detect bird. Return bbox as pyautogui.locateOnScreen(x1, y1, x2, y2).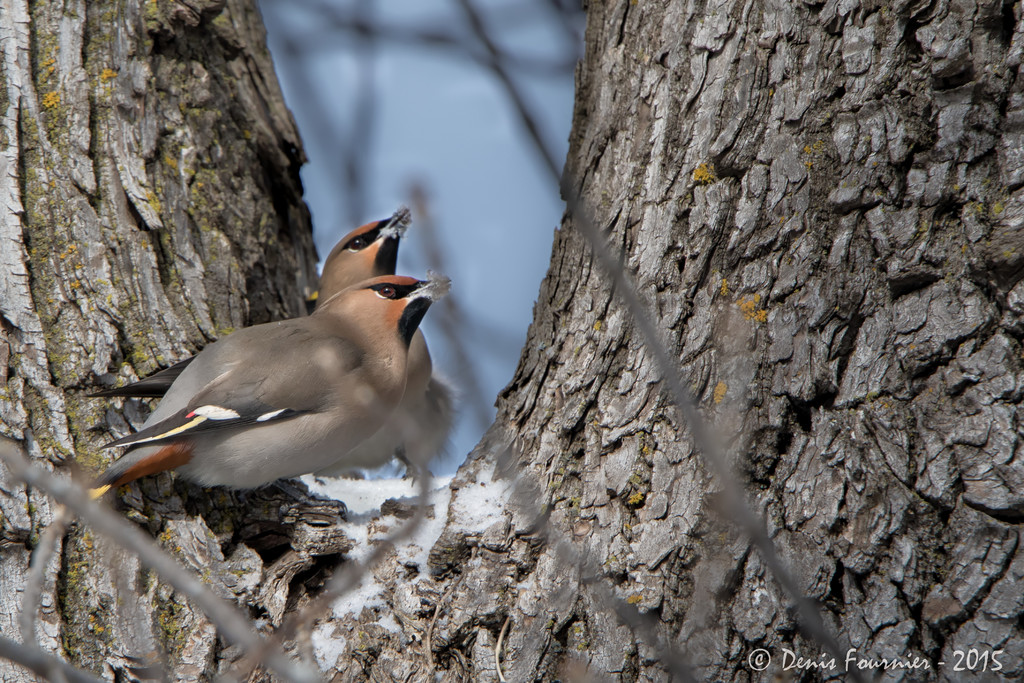
pyautogui.locateOnScreen(301, 201, 475, 459).
